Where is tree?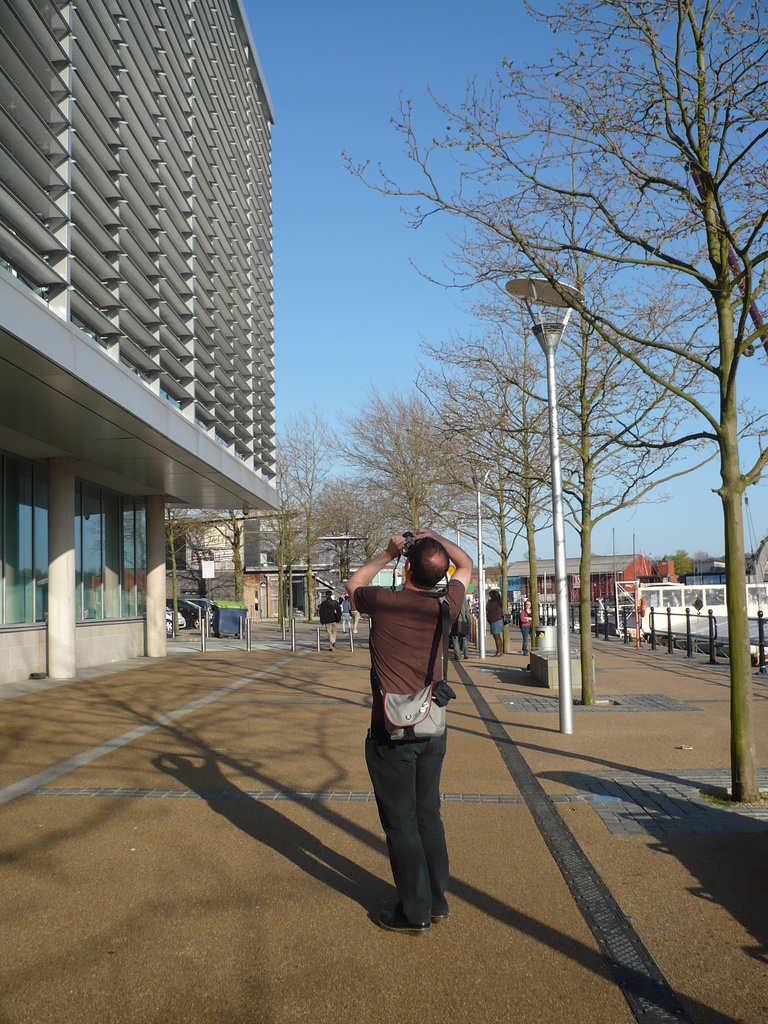
crop(381, 316, 637, 669).
